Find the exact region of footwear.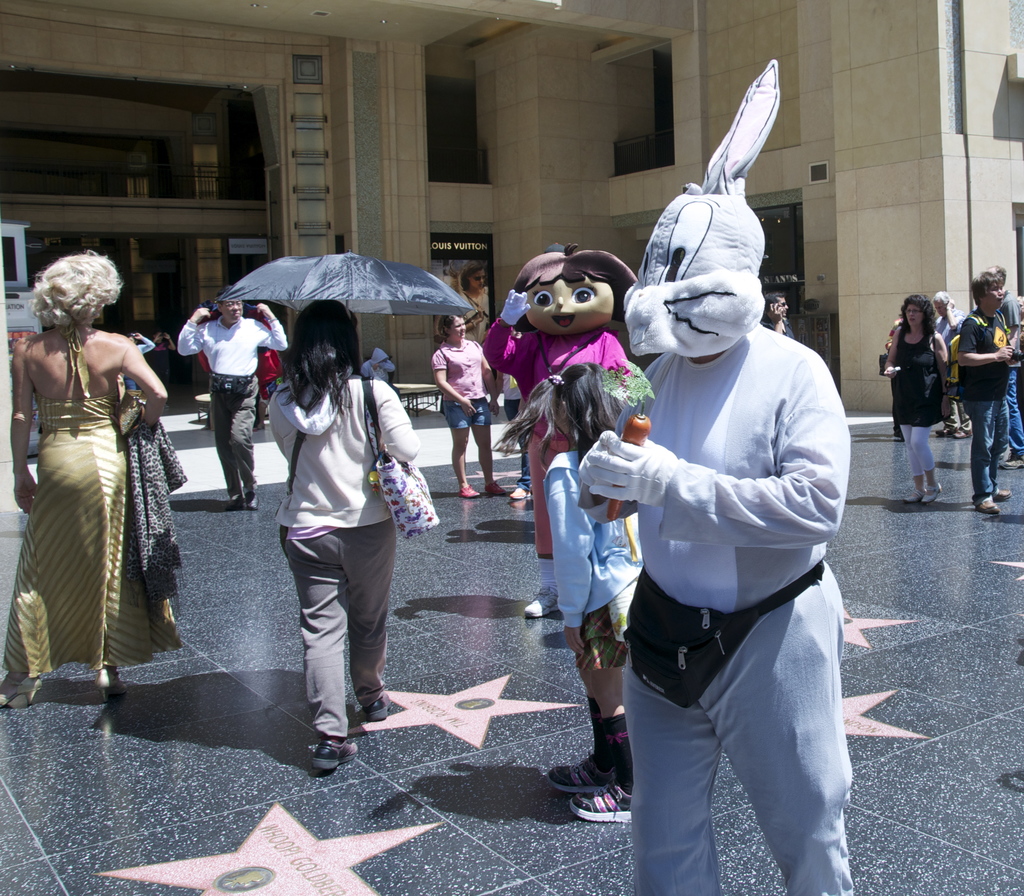
Exact region: locate(509, 483, 529, 508).
